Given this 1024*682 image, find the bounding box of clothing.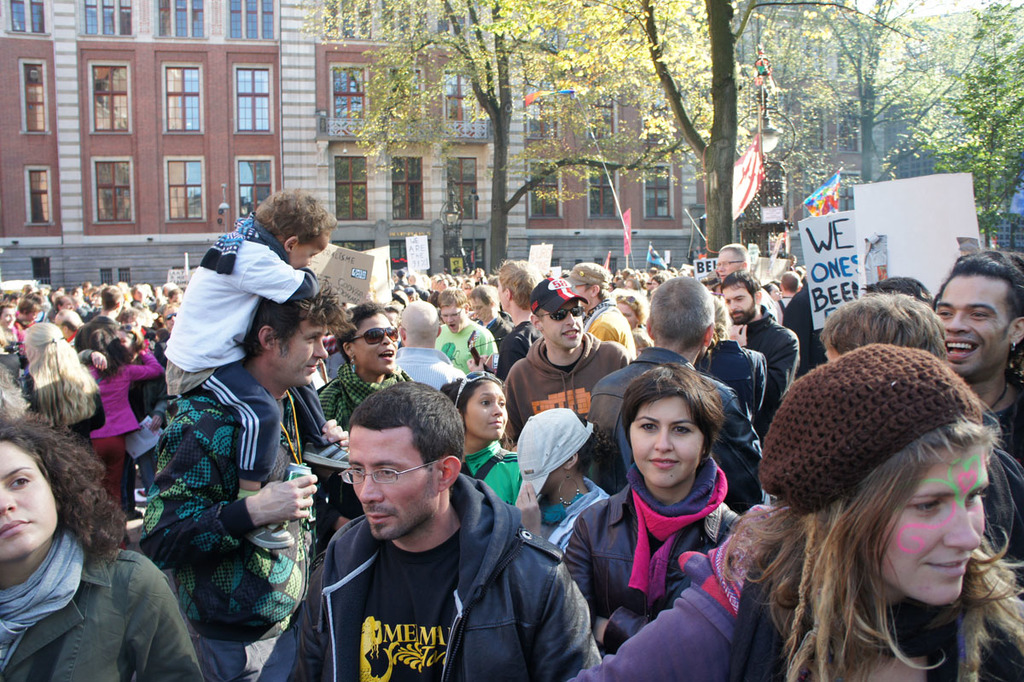
pyautogui.locateOnScreen(785, 280, 821, 374).
